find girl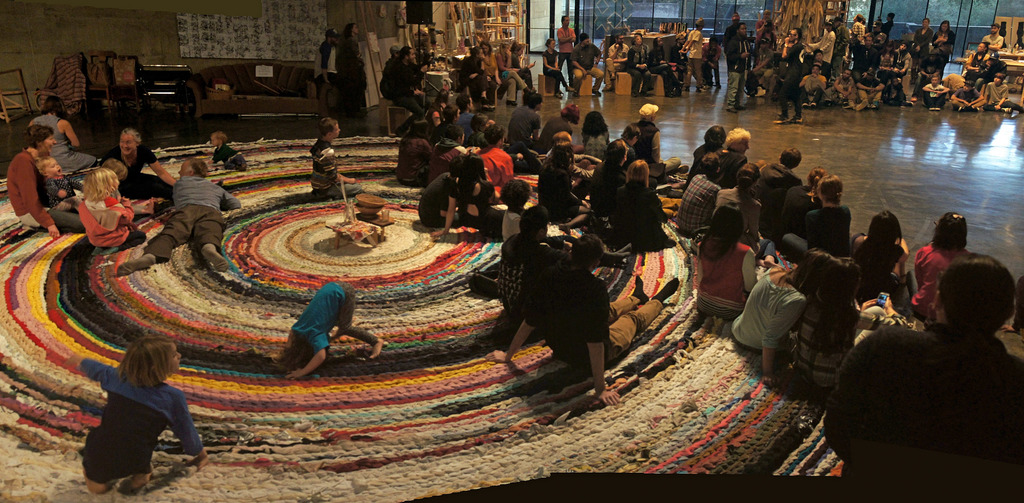
795 254 877 405
